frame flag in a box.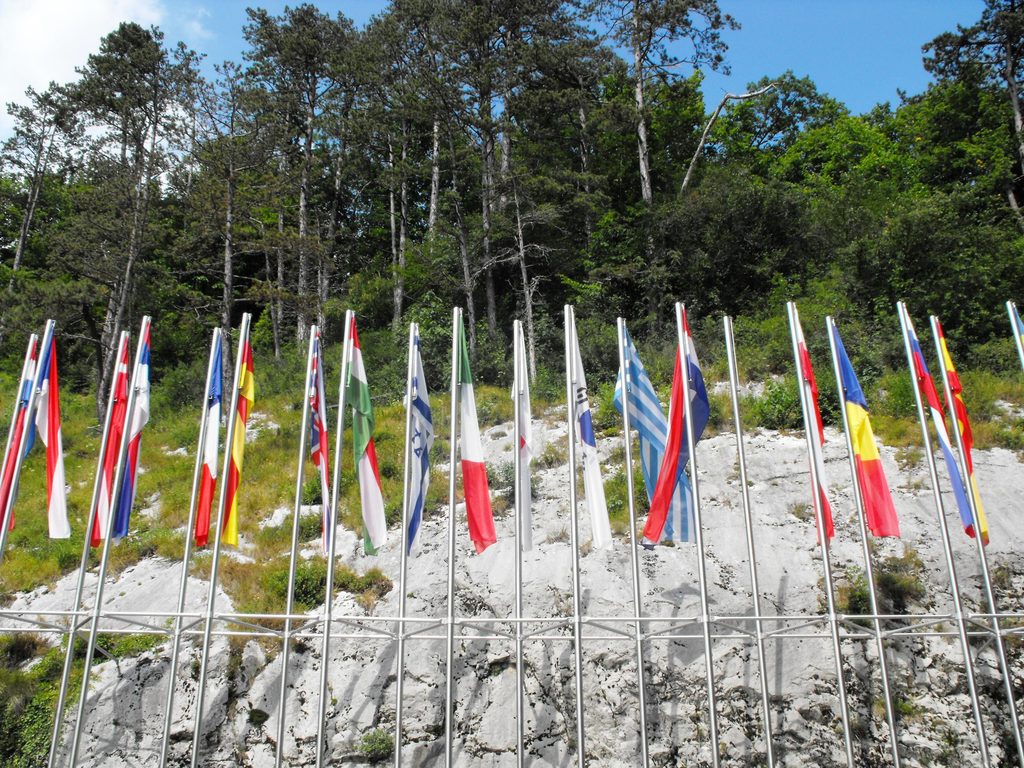
box(785, 298, 835, 547).
